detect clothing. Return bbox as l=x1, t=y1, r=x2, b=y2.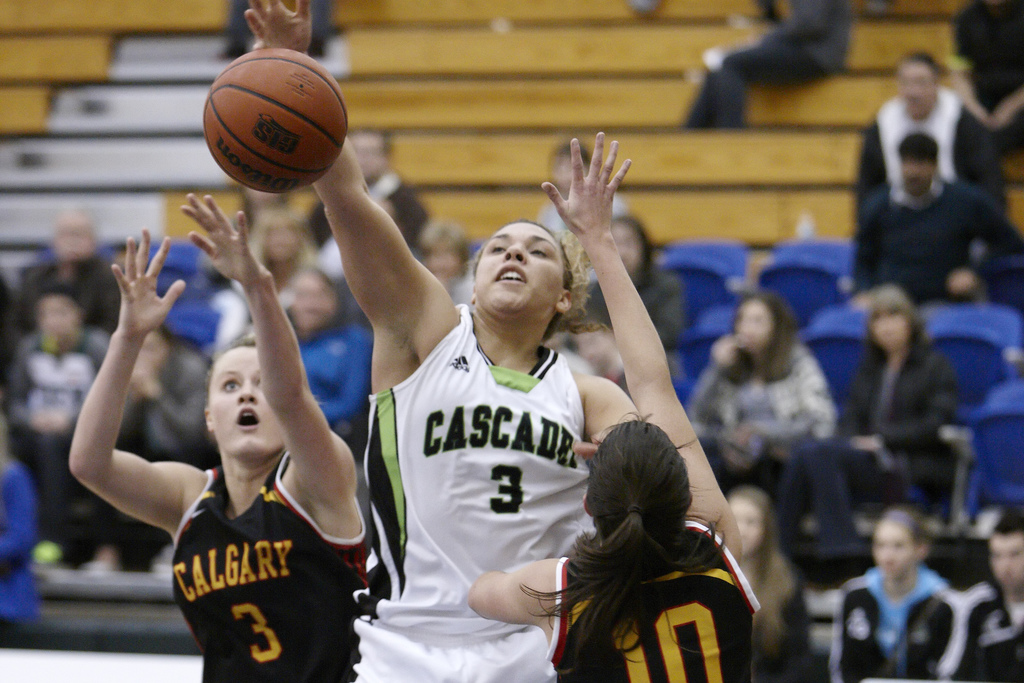
l=843, t=177, r=1009, b=299.
